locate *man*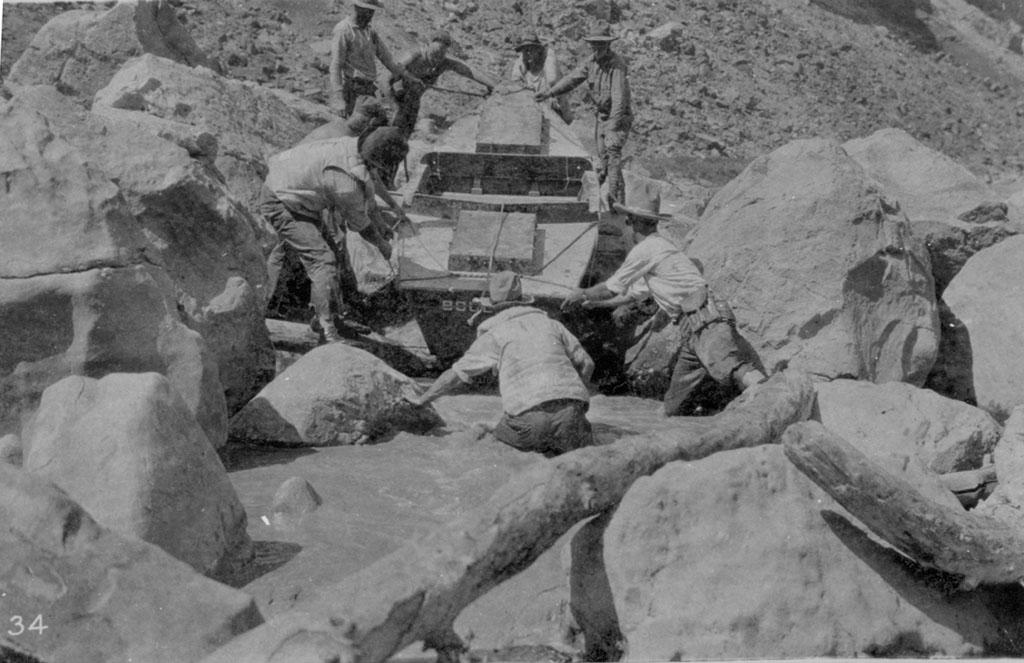
pyautogui.locateOnScreen(556, 178, 759, 426)
